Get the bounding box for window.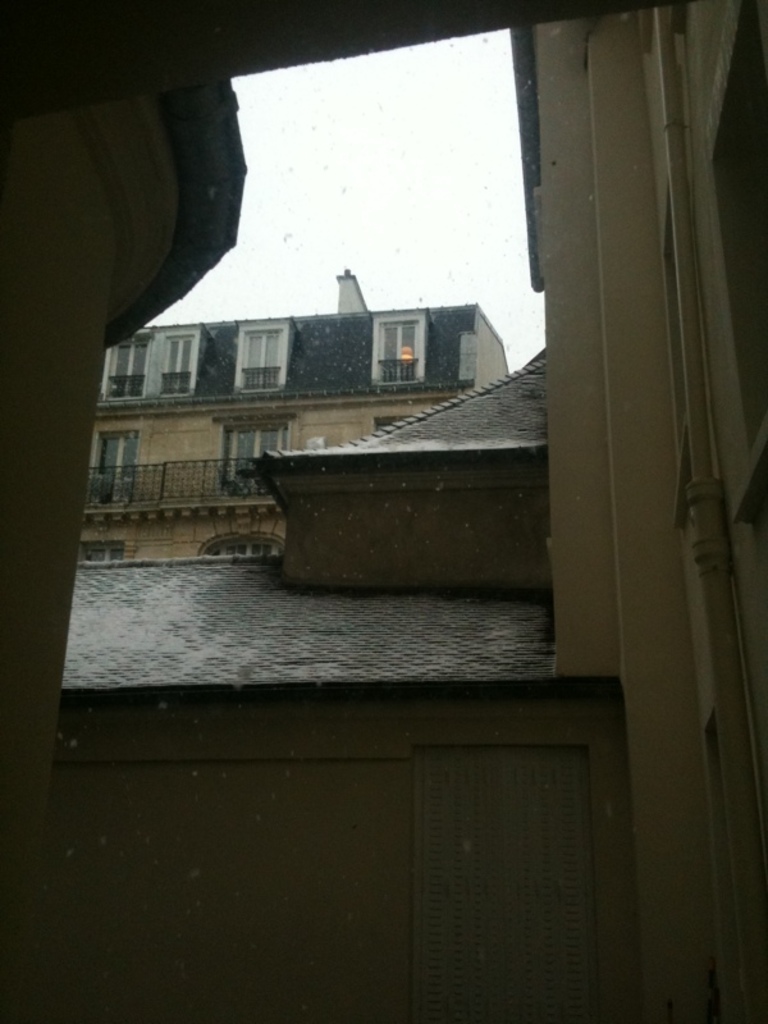
225,321,293,393.
